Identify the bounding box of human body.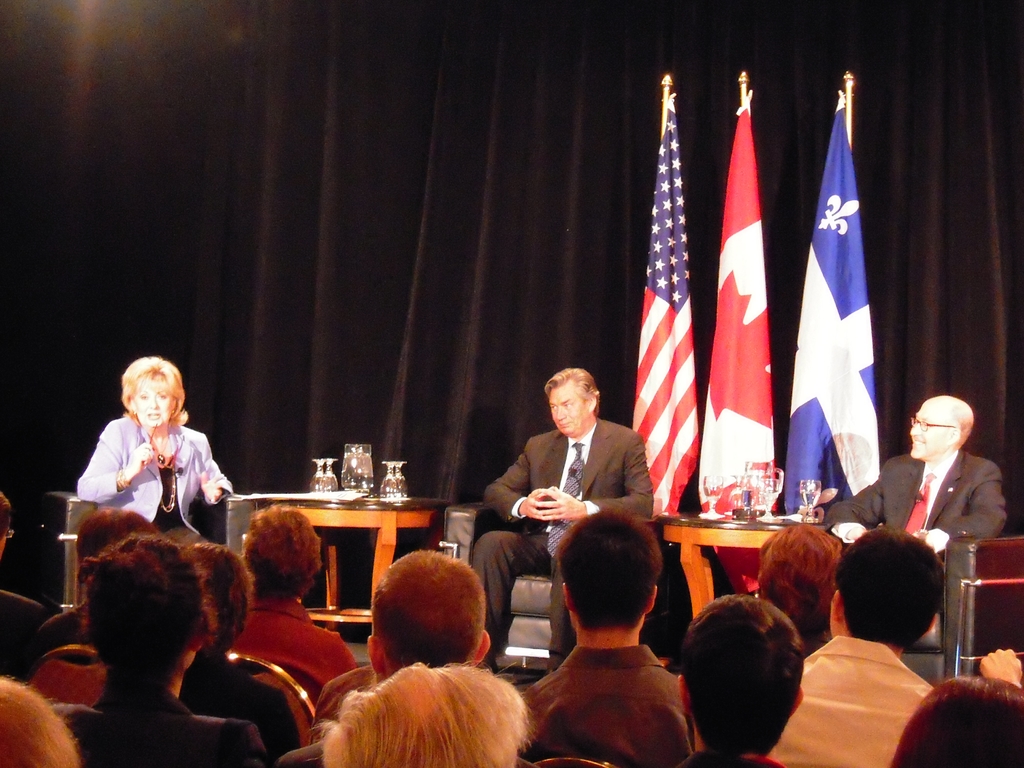
(34,508,166,668).
